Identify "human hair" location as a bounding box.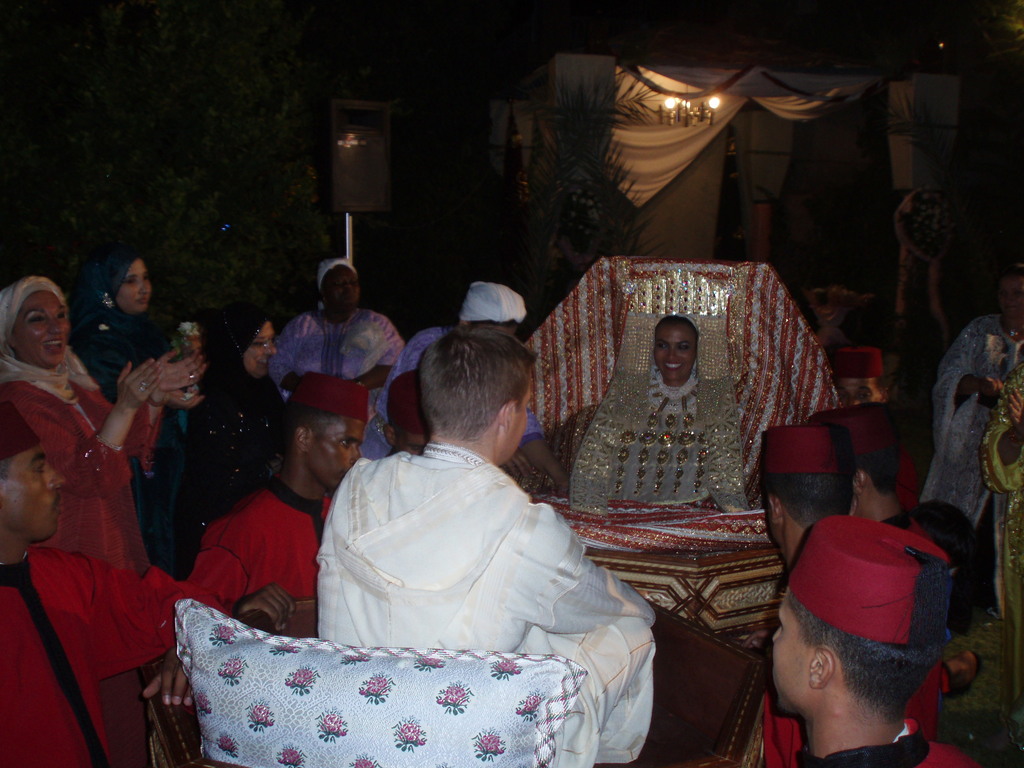
x1=395, y1=317, x2=543, y2=455.
